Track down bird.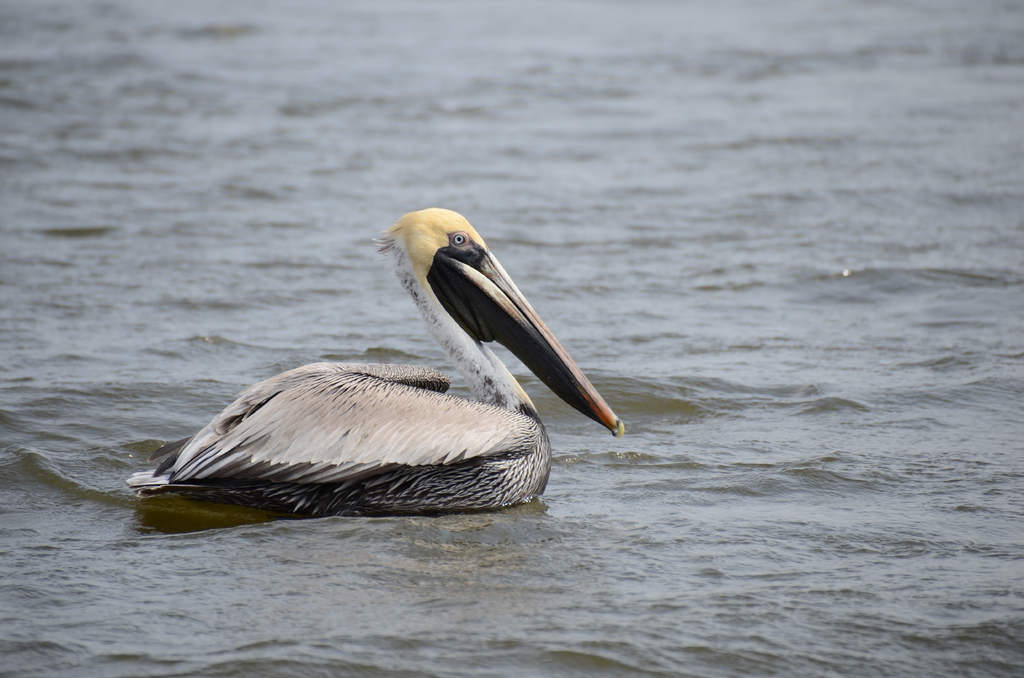
Tracked to box=[140, 202, 582, 517].
